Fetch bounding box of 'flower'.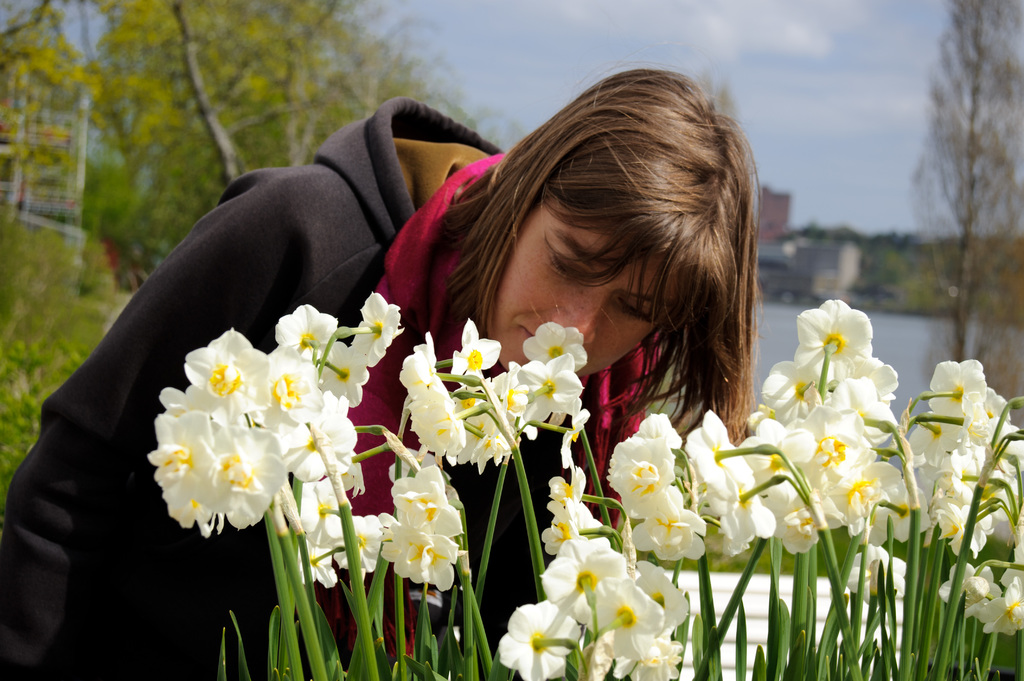
Bbox: [x1=351, y1=287, x2=407, y2=371].
